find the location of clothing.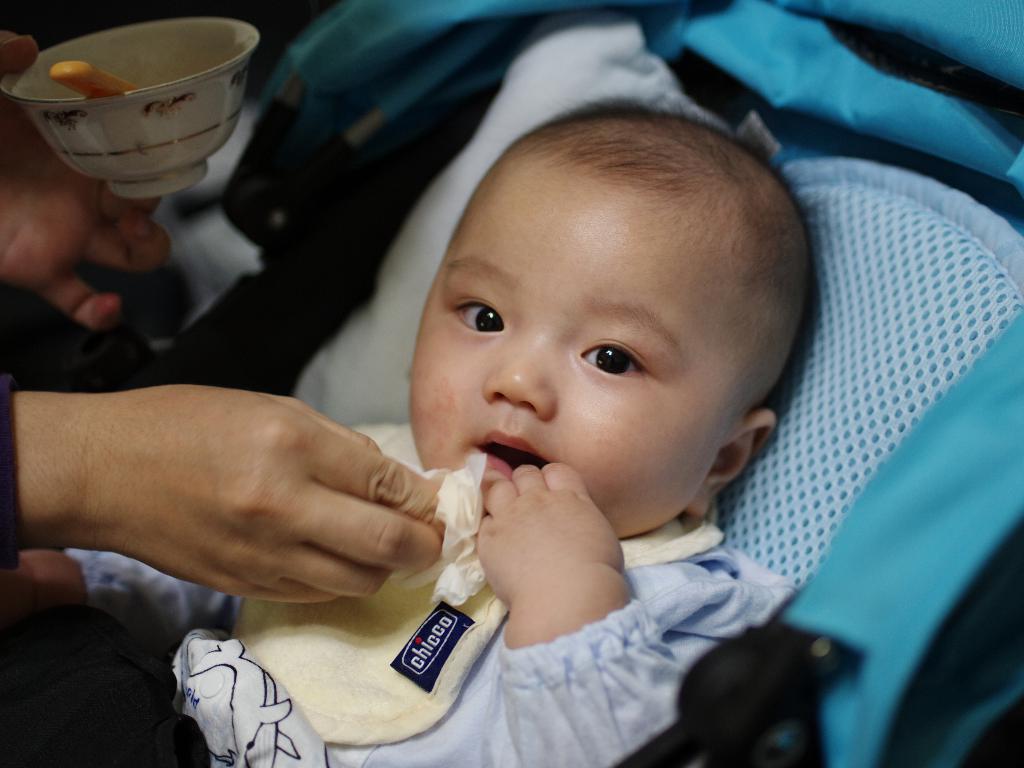
Location: Rect(63, 422, 861, 767).
